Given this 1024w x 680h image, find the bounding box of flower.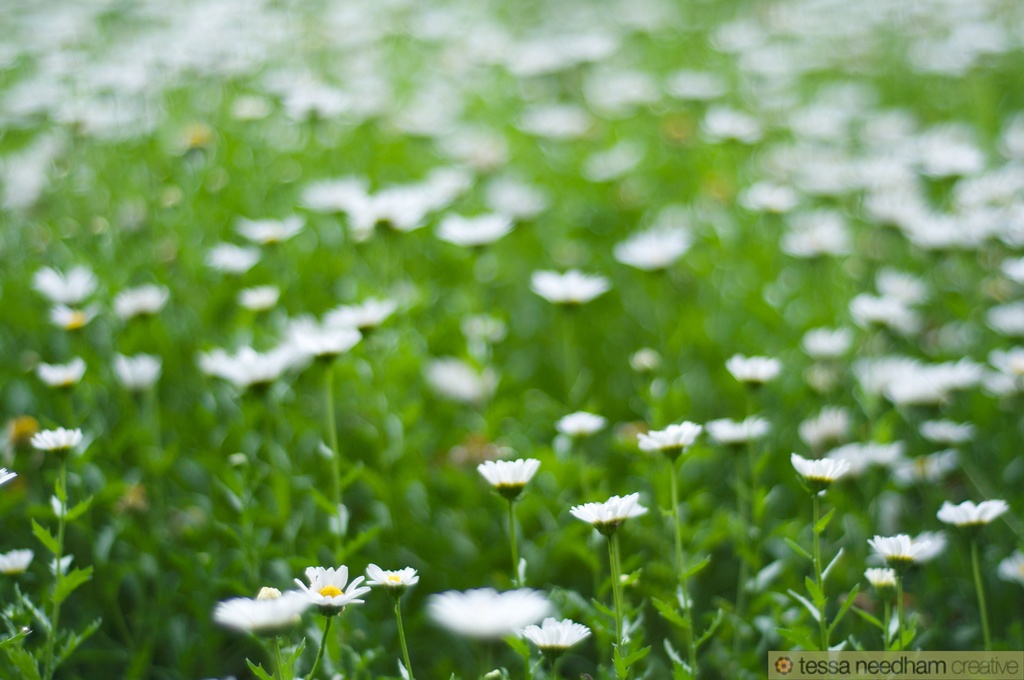
517:610:596:661.
